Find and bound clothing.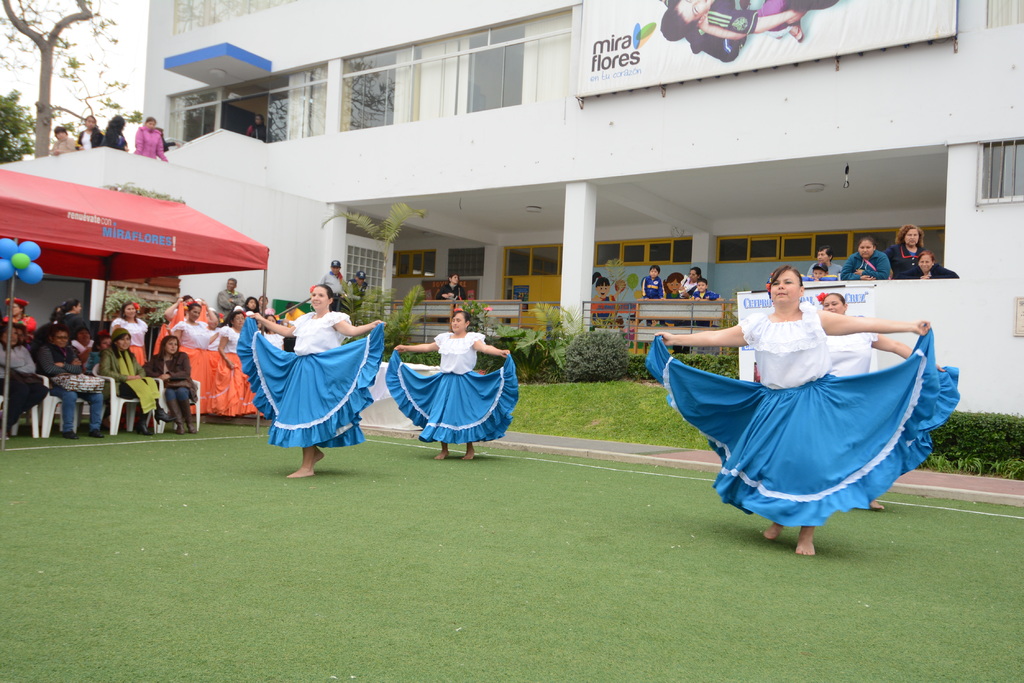
Bound: detection(826, 321, 959, 475).
